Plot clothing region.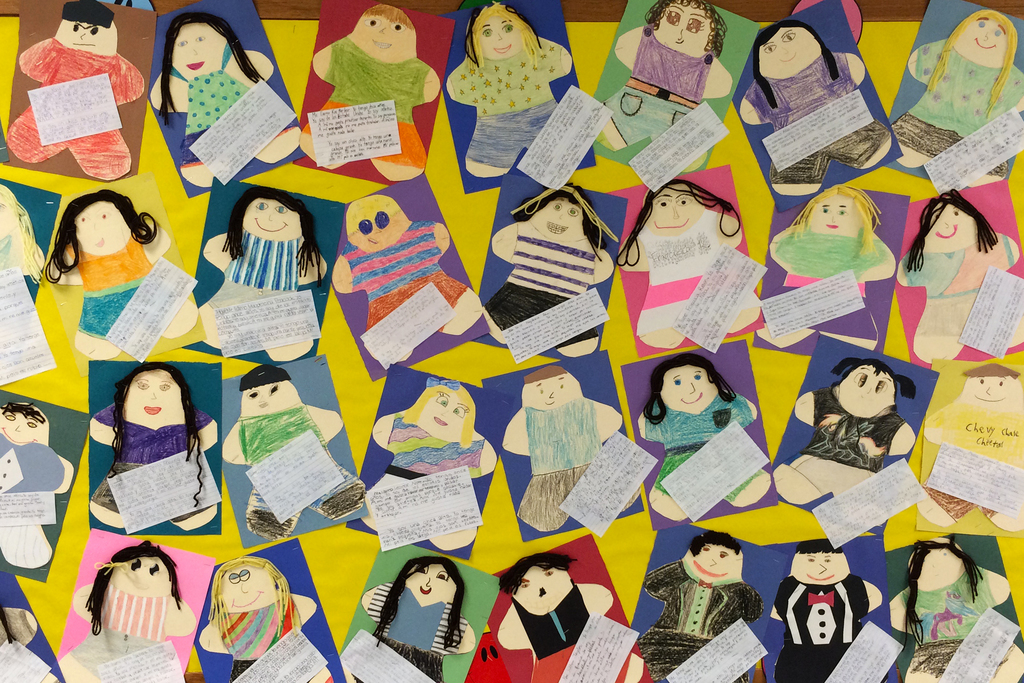
Plotted at left=360, top=399, right=486, bottom=536.
